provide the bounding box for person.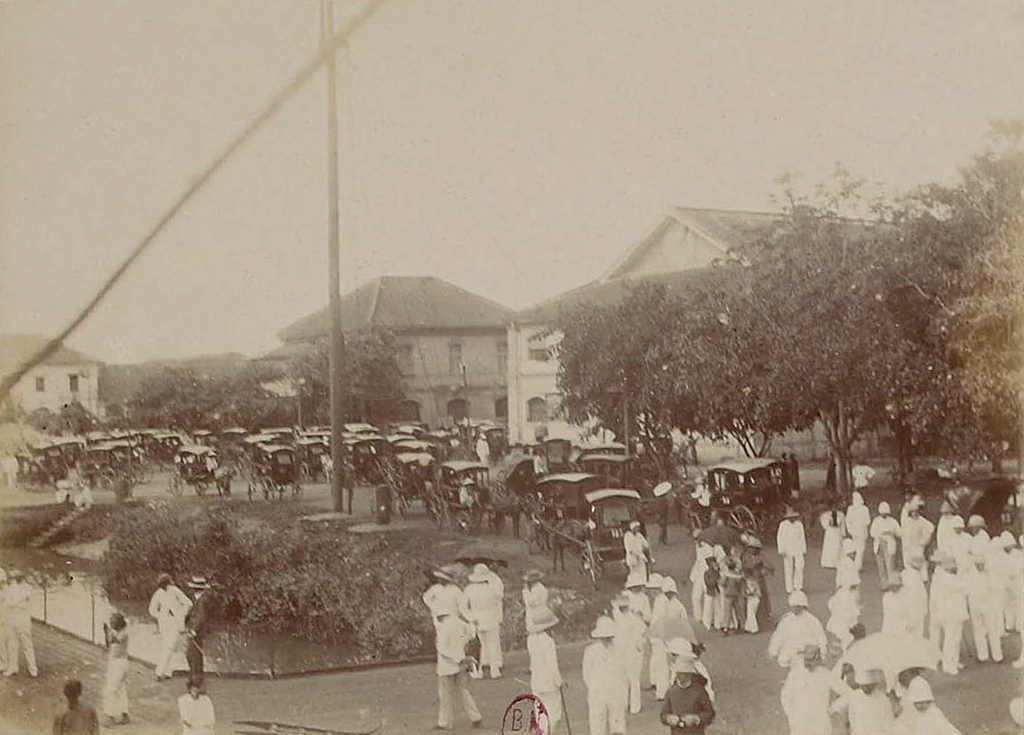
[left=526, top=606, right=567, bottom=734].
